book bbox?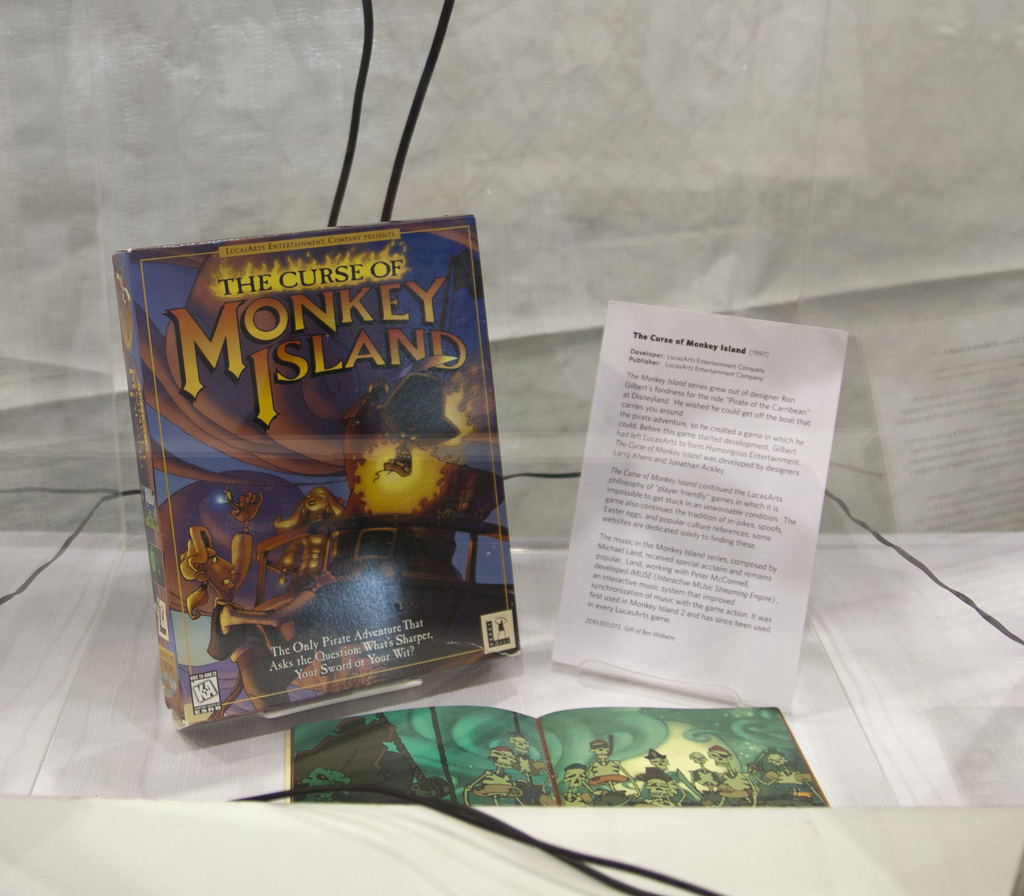
bbox(135, 161, 536, 787)
